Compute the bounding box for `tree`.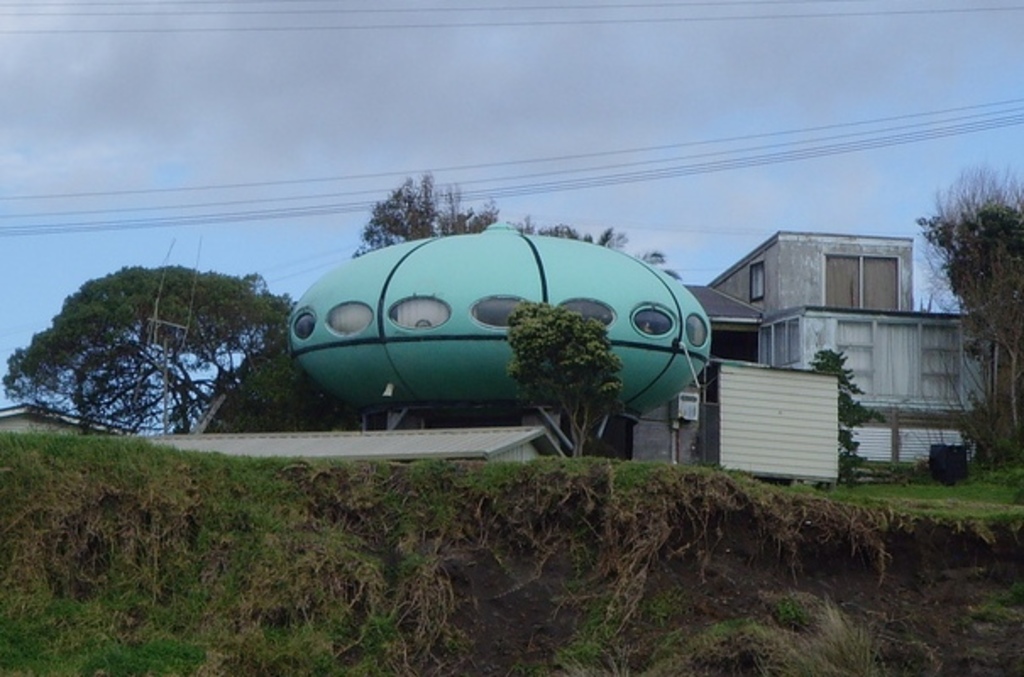
[809, 344, 885, 482].
